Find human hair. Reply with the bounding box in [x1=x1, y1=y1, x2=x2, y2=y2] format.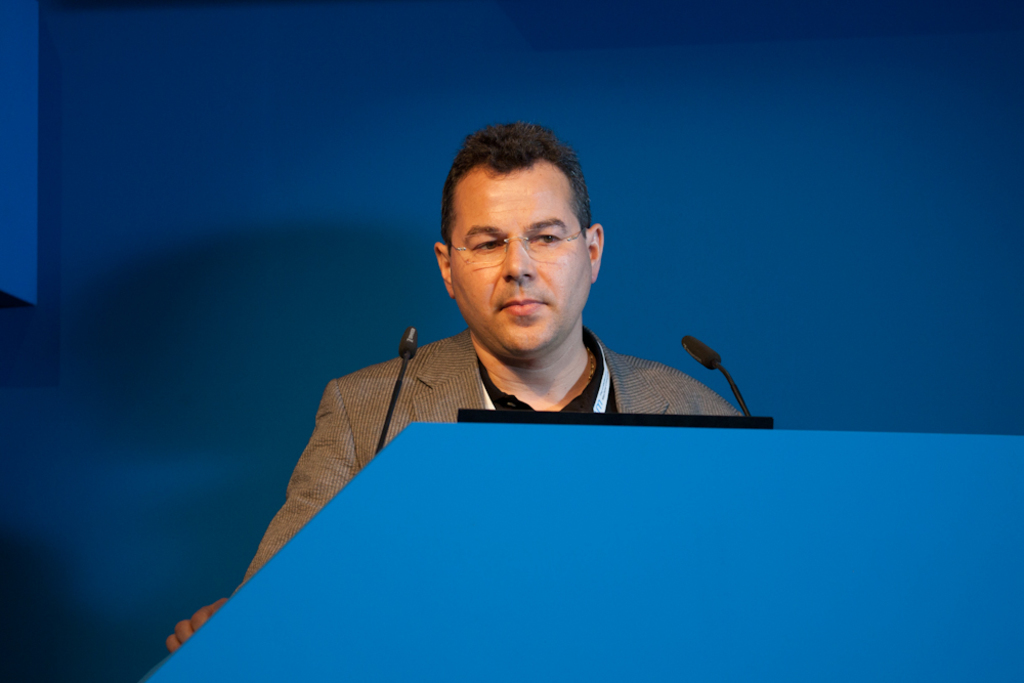
[x1=441, y1=123, x2=599, y2=271].
